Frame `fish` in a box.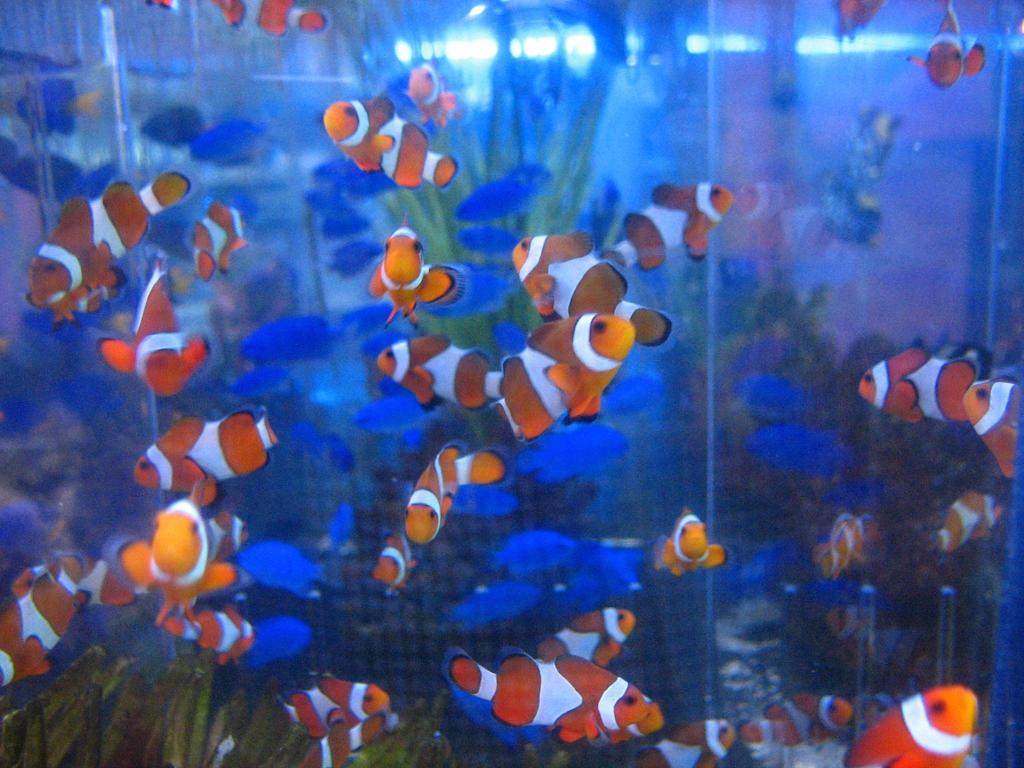
820,0,890,44.
